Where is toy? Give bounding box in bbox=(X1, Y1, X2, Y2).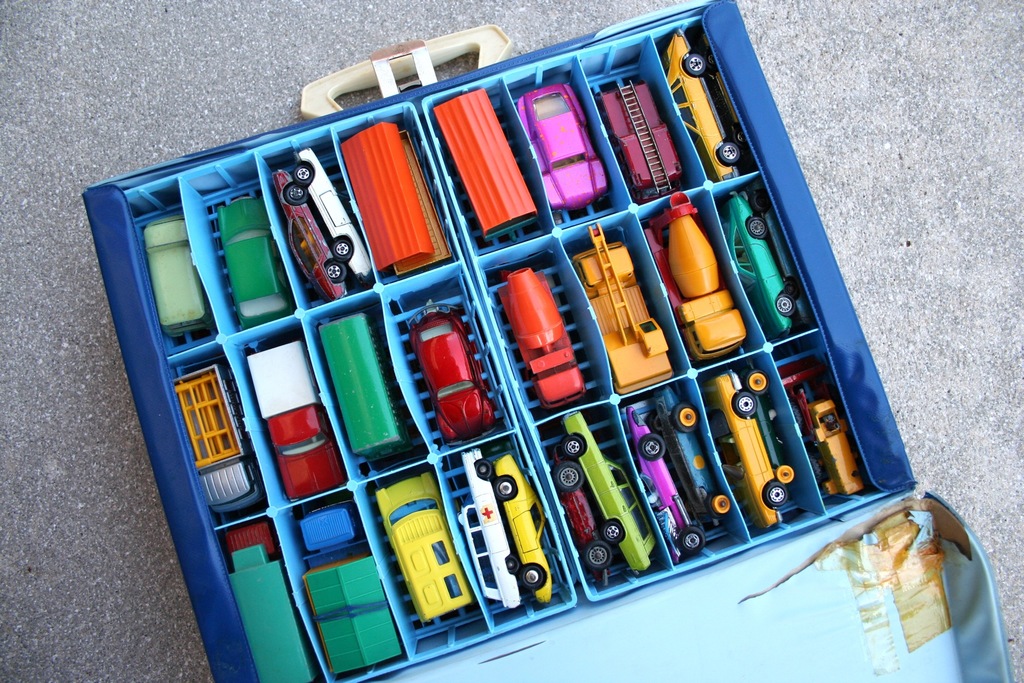
bbox=(624, 403, 698, 563).
